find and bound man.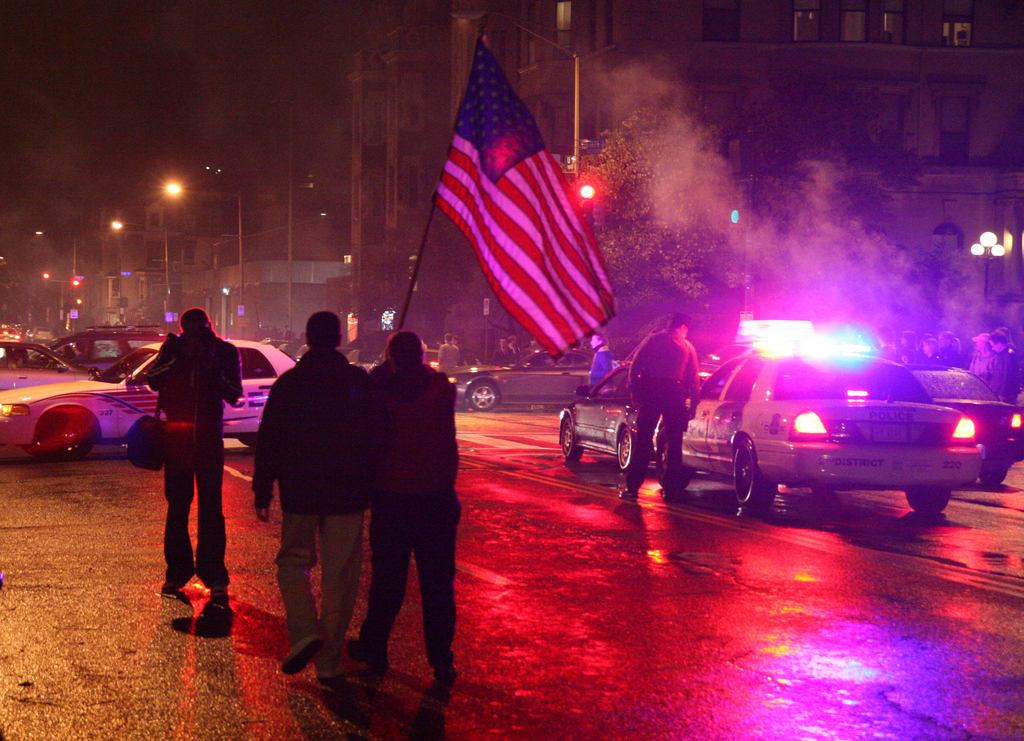
Bound: select_region(248, 311, 371, 683).
